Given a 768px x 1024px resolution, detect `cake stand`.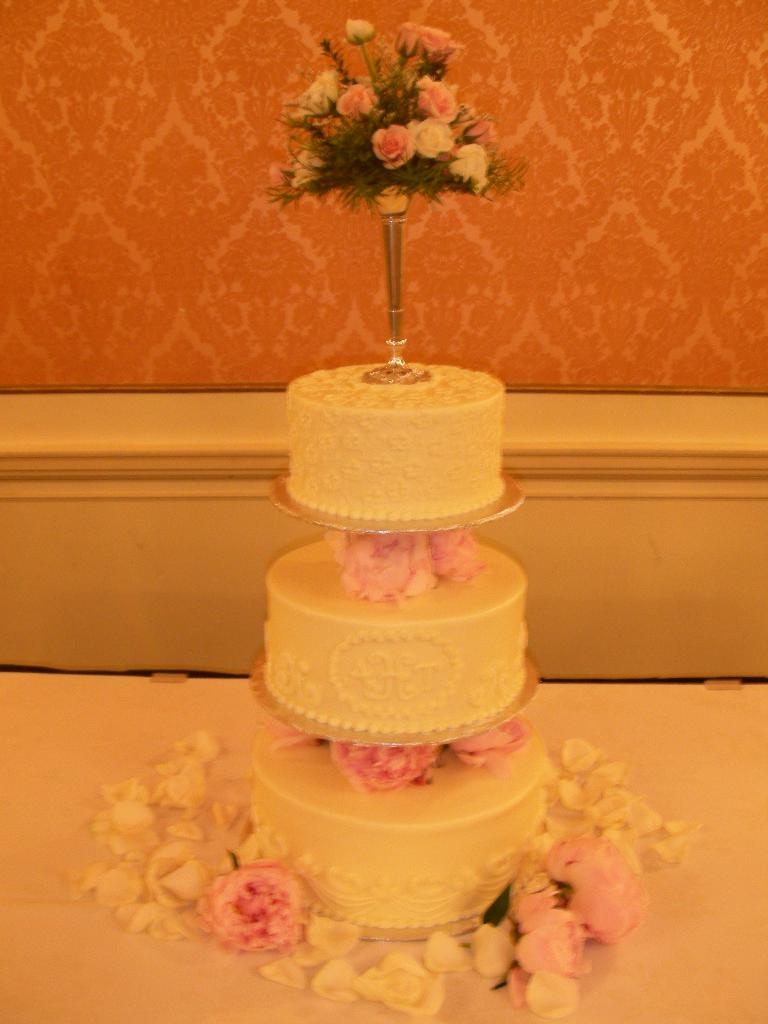
l=223, t=469, r=575, b=939.
